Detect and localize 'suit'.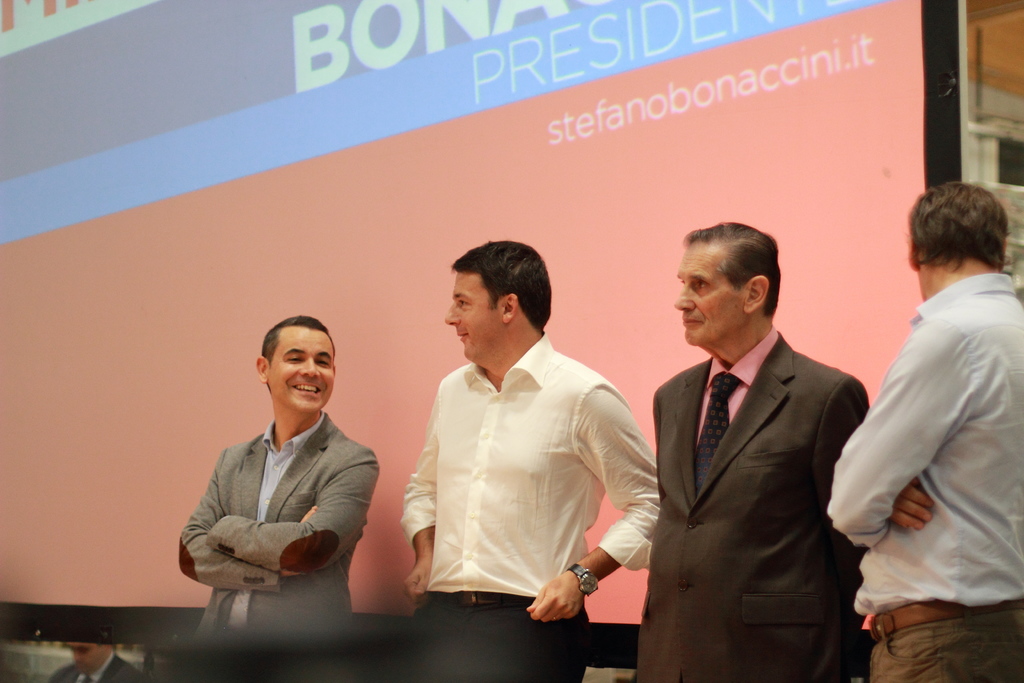
Localized at [x1=173, y1=416, x2=383, y2=635].
